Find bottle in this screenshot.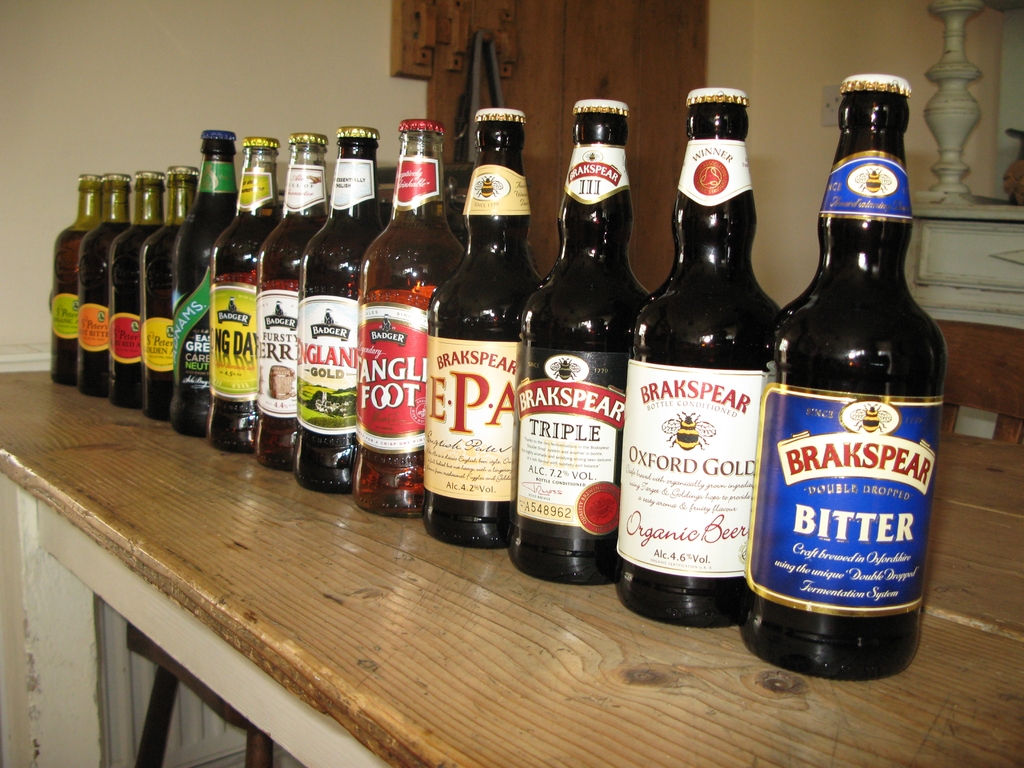
The bounding box for bottle is rect(106, 168, 171, 419).
